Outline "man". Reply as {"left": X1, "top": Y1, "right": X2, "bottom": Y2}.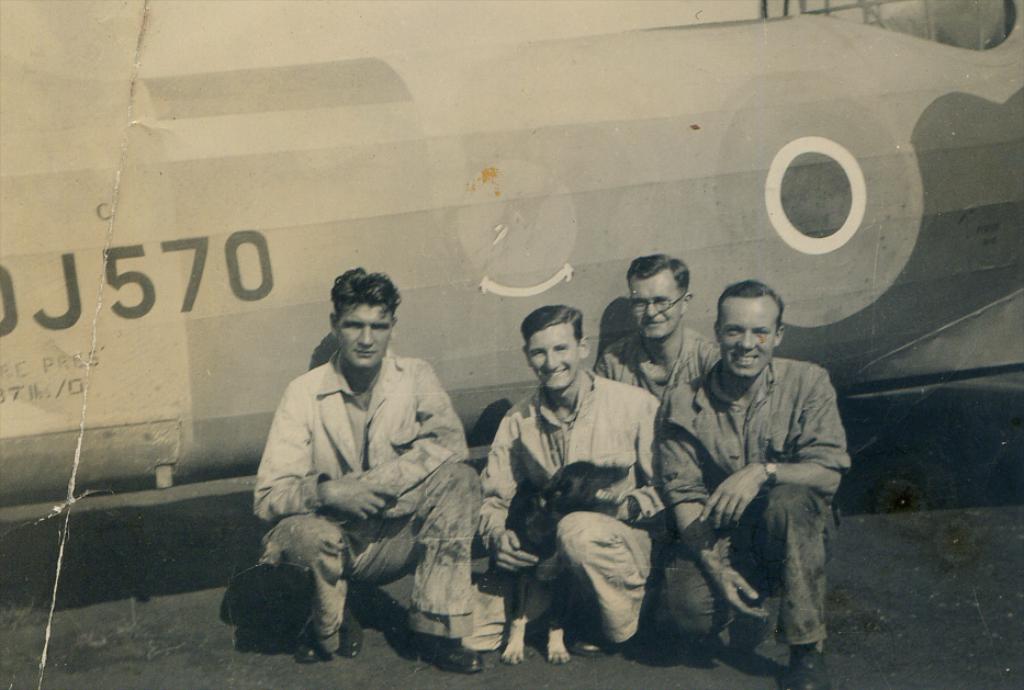
{"left": 250, "top": 264, "right": 488, "bottom": 679}.
